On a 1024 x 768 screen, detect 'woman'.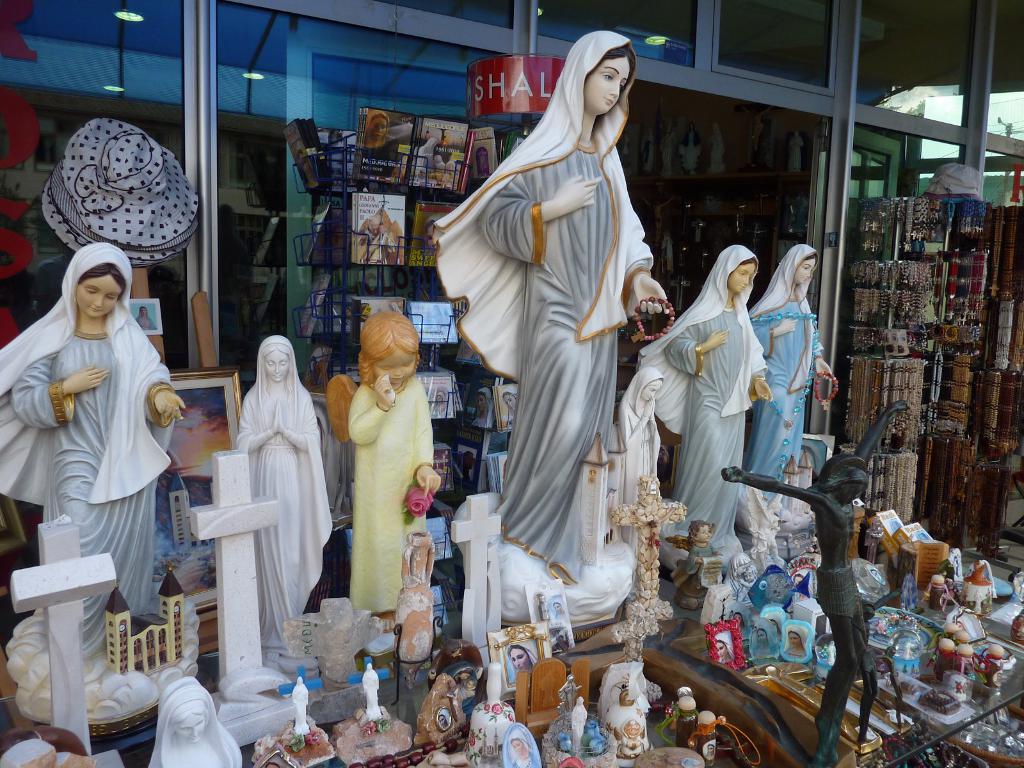
[502,391,517,426].
